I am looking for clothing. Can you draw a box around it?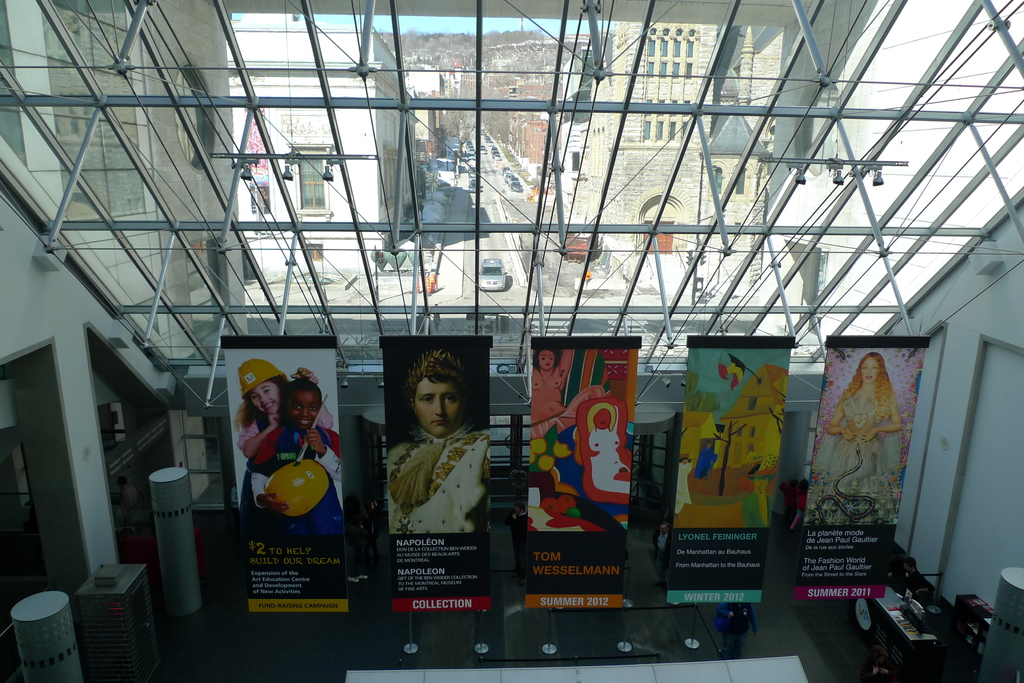
Sure, the bounding box is bbox(251, 425, 344, 538).
